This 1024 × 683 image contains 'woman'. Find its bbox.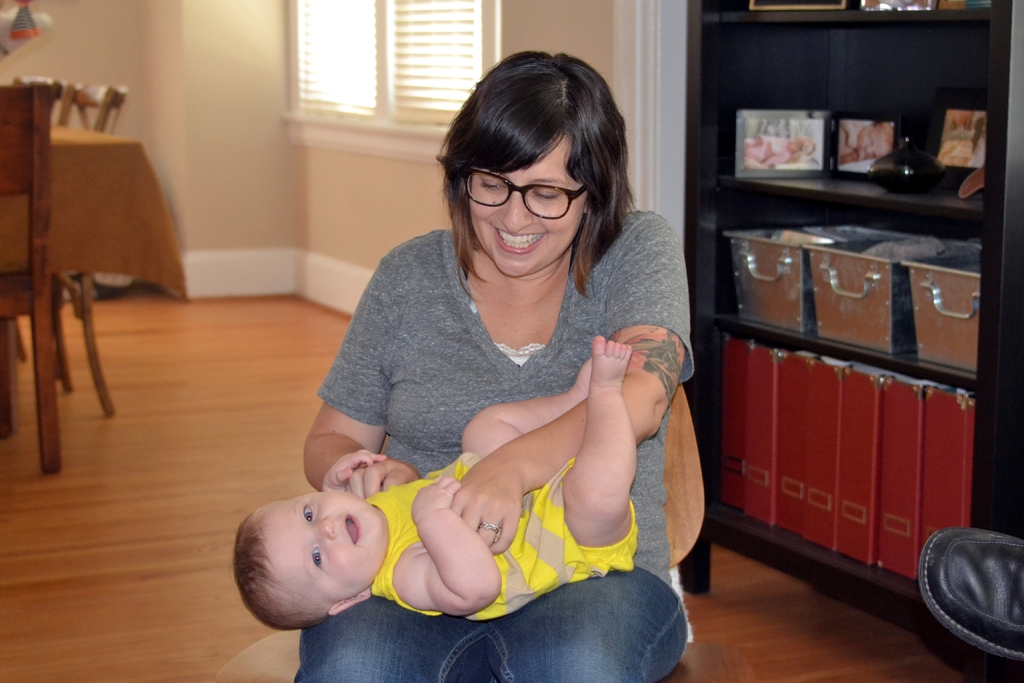
detection(318, 71, 712, 665).
